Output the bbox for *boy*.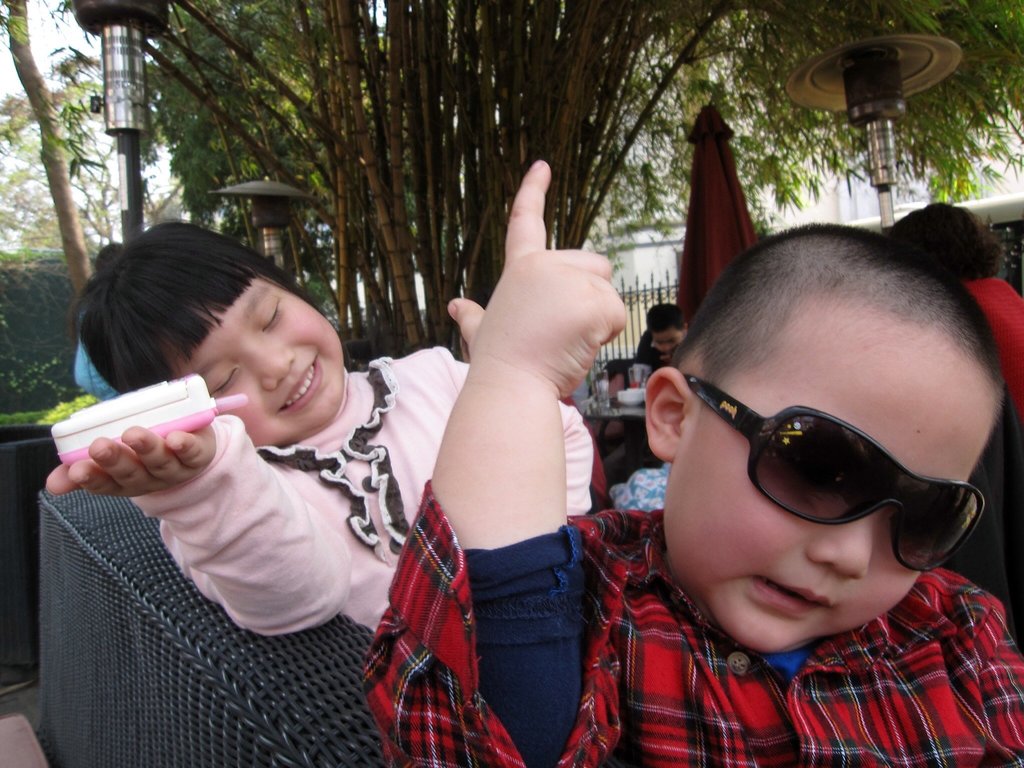
bbox=[352, 148, 1023, 767].
